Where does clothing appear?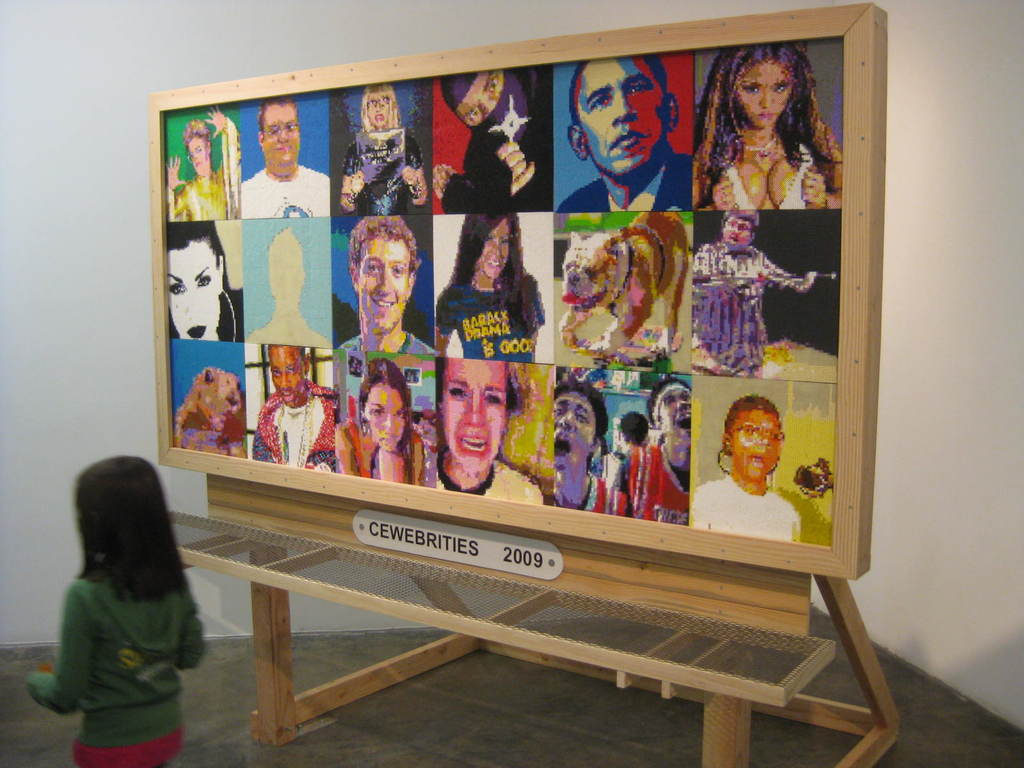
Appears at Rect(401, 328, 440, 363).
